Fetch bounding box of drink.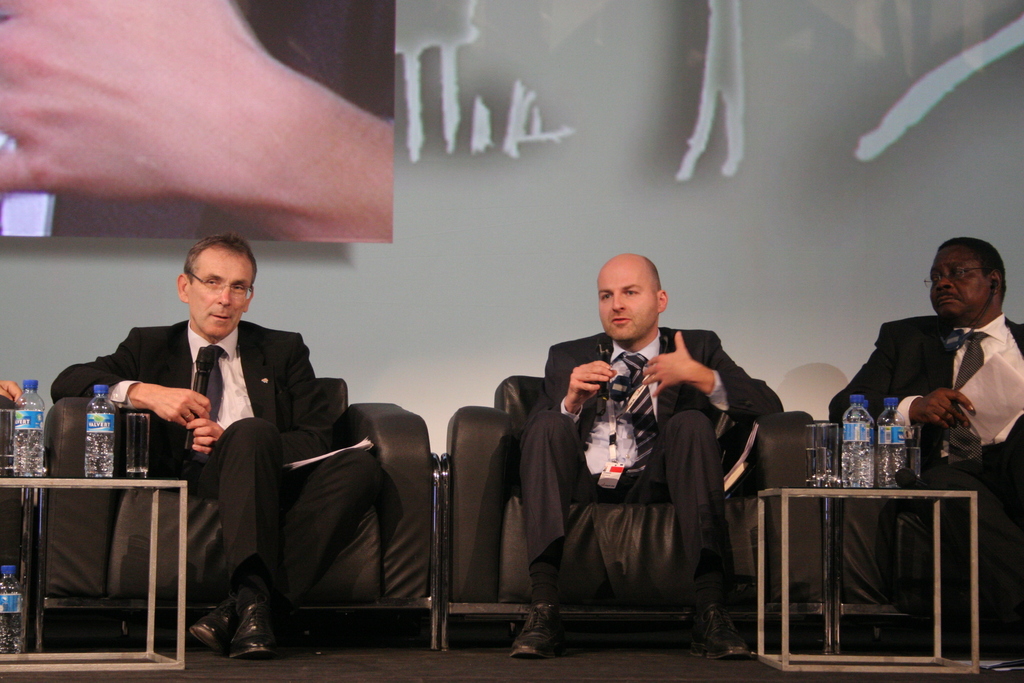
Bbox: rect(879, 399, 905, 491).
